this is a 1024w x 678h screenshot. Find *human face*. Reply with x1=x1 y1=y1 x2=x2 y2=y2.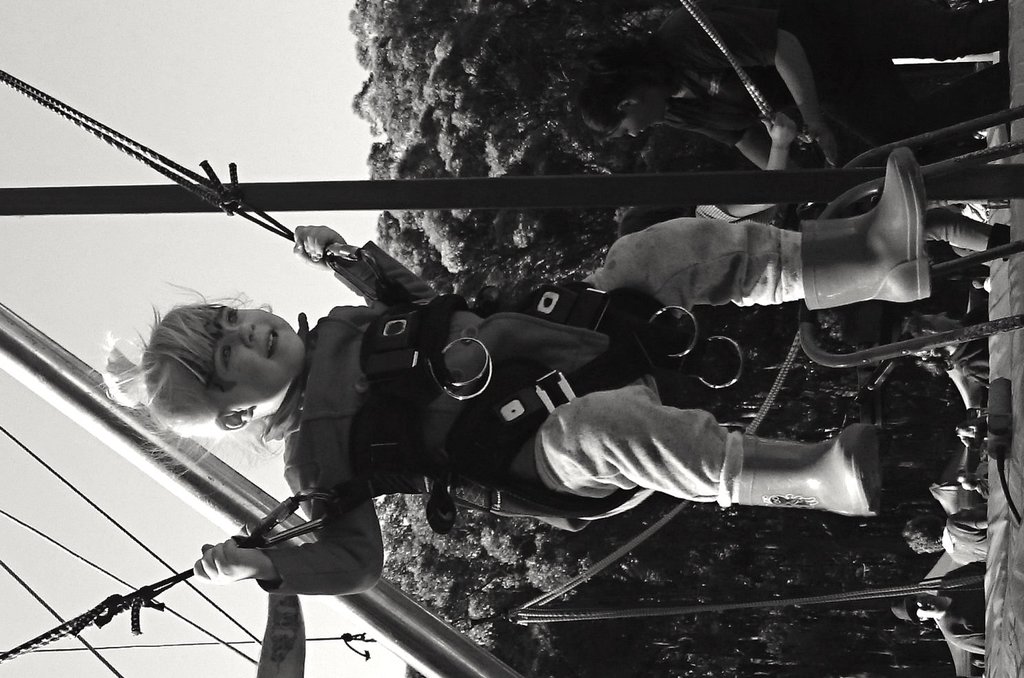
x1=214 y1=306 x2=308 y2=411.
